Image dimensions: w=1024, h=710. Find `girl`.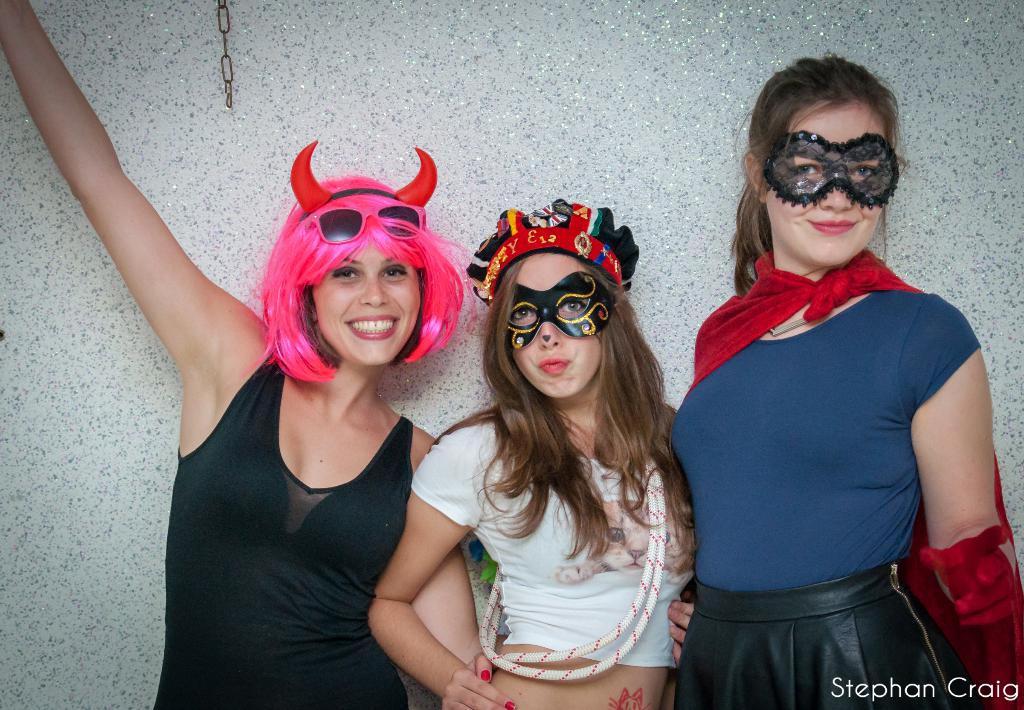
region(668, 61, 1023, 708).
